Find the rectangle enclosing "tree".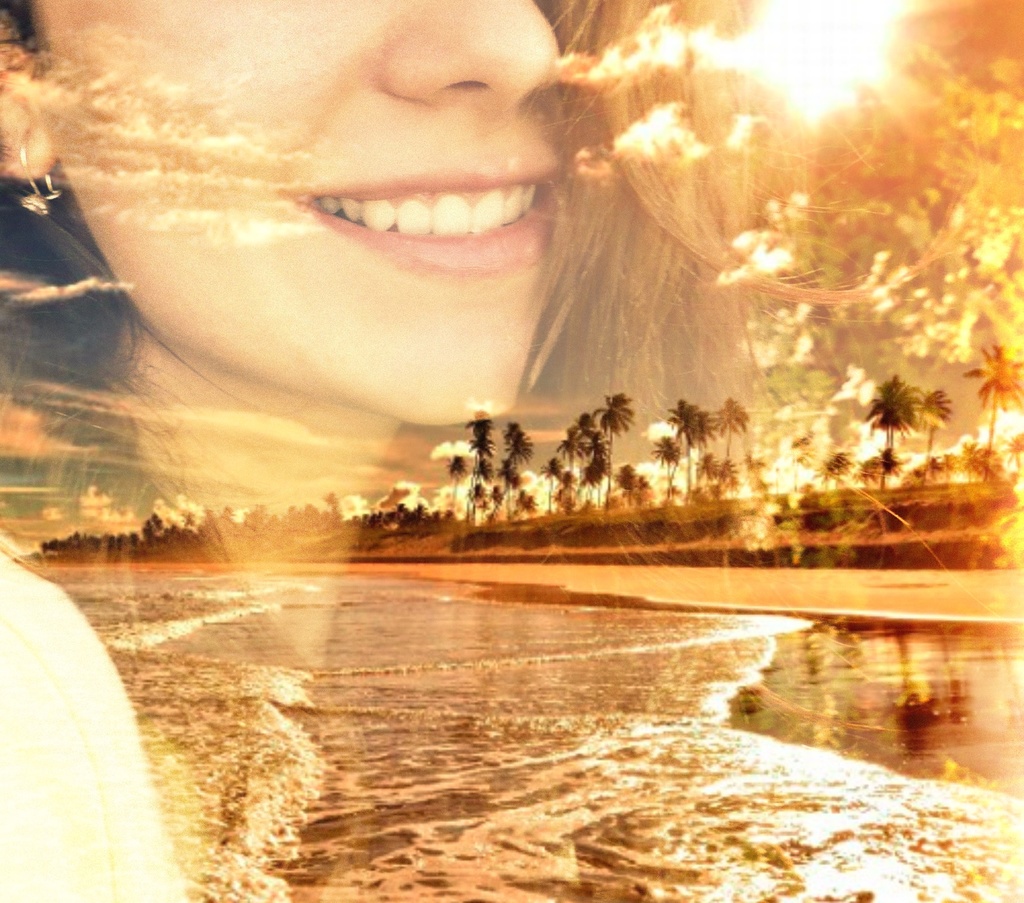
<bbox>911, 377, 957, 487</bbox>.
